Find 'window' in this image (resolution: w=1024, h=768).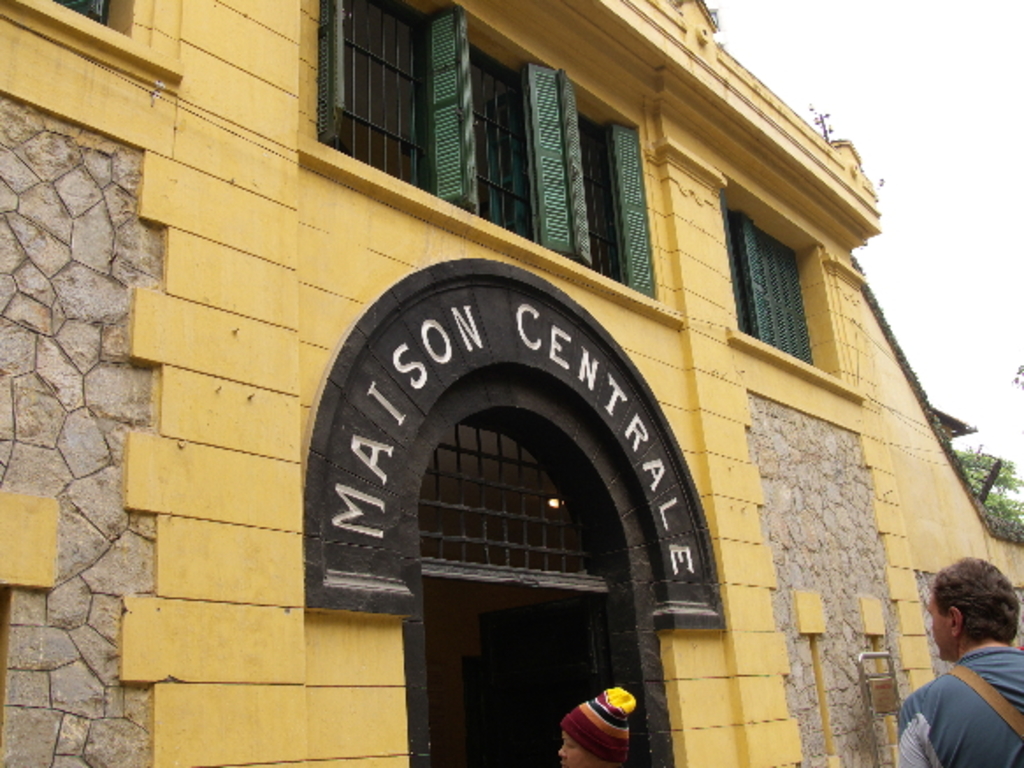
x1=56 y1=0 x2=107 y2=23.
